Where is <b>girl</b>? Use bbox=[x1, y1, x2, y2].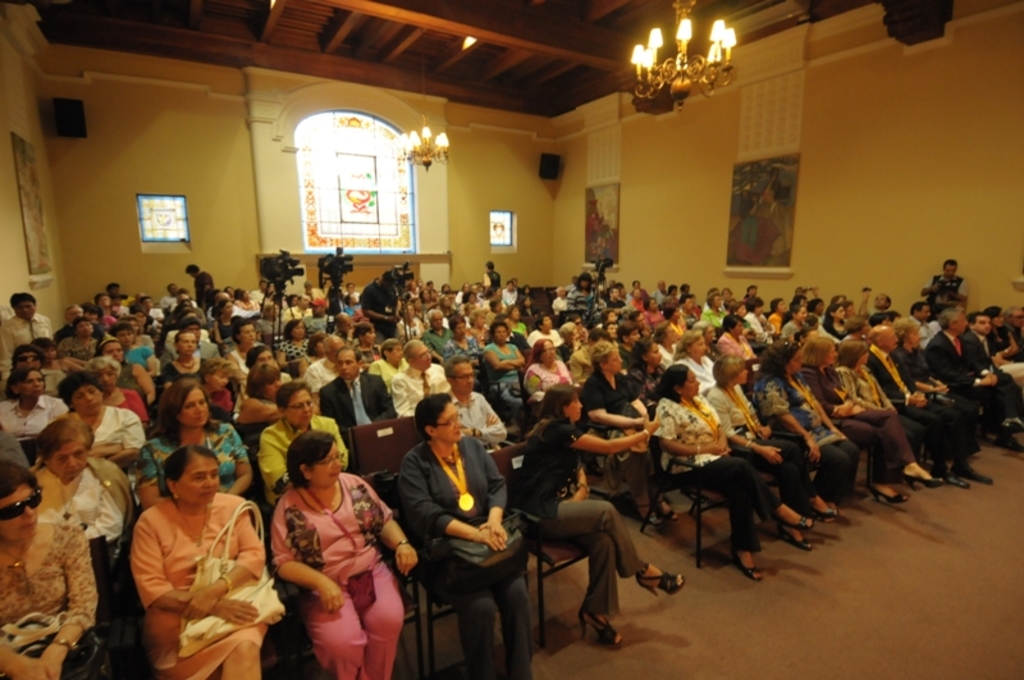
bbox=[783, 304, 805, 338].
